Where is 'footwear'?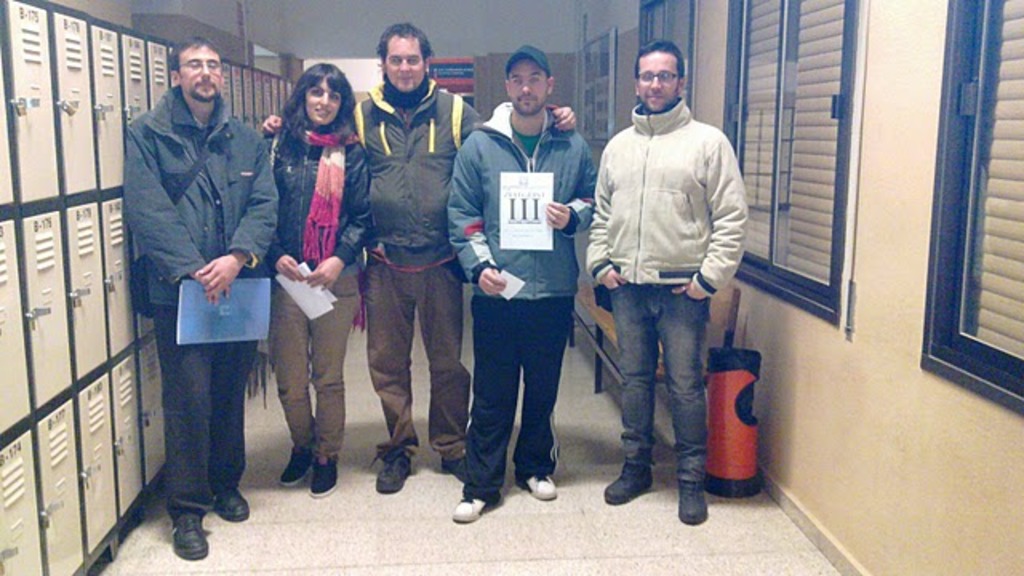
<region>374, 446, 406, 494</region>.
